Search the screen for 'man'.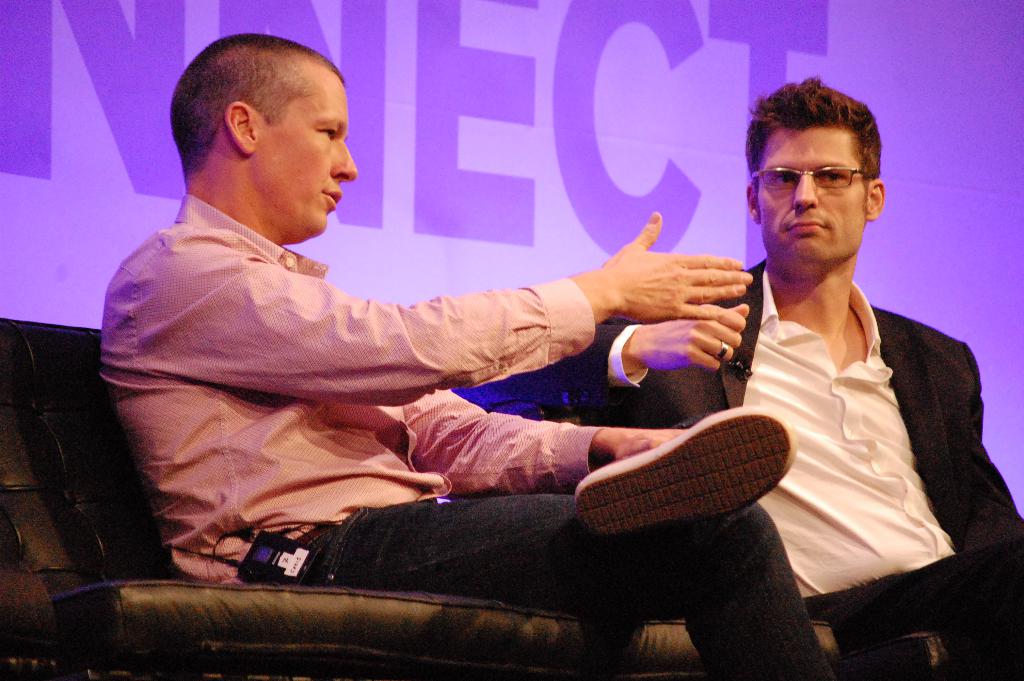
Found at locate(637, 81, 1023, 680).
